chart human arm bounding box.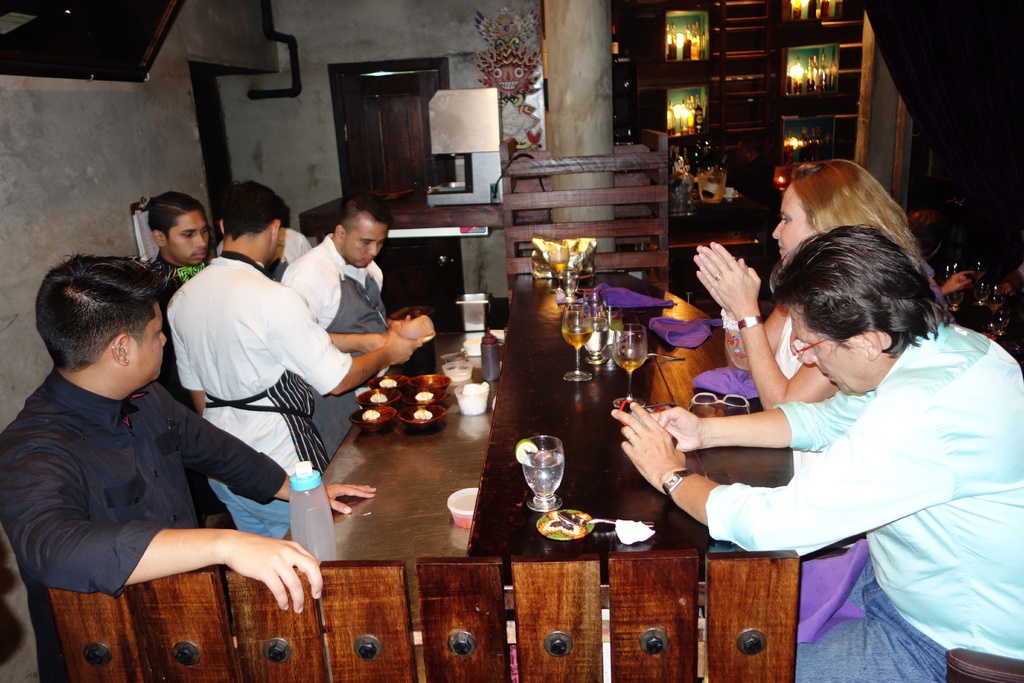
Charted: [683,239,794,358].
